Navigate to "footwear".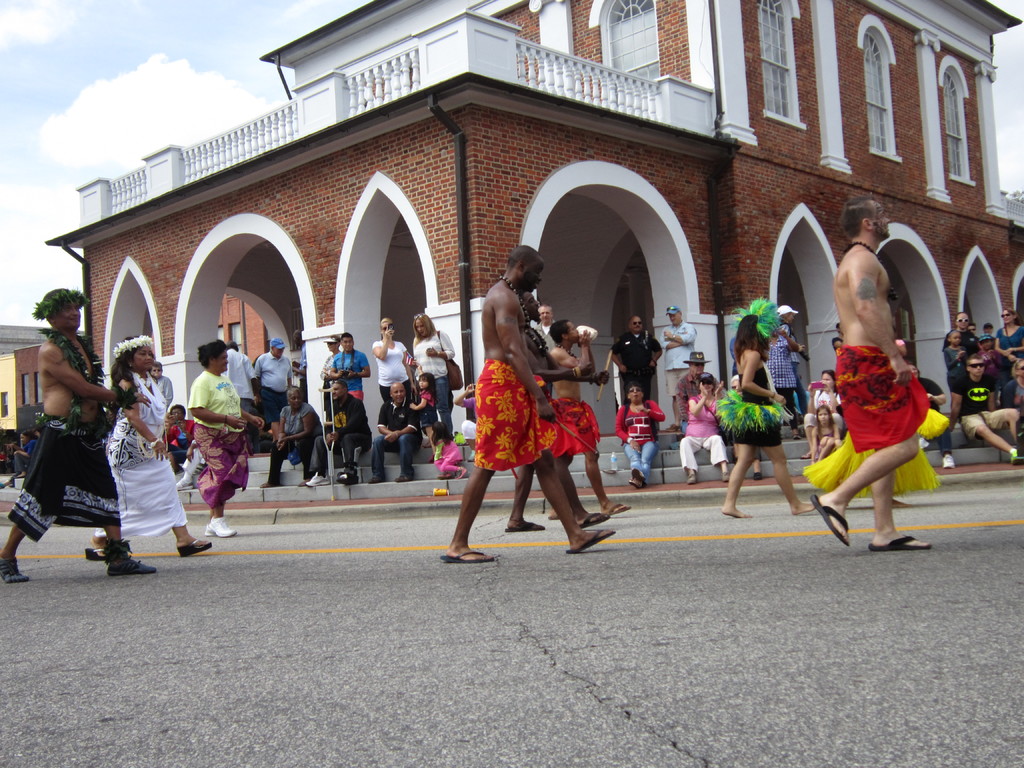
Navigation target: box=[942, 455, 956, 467].
